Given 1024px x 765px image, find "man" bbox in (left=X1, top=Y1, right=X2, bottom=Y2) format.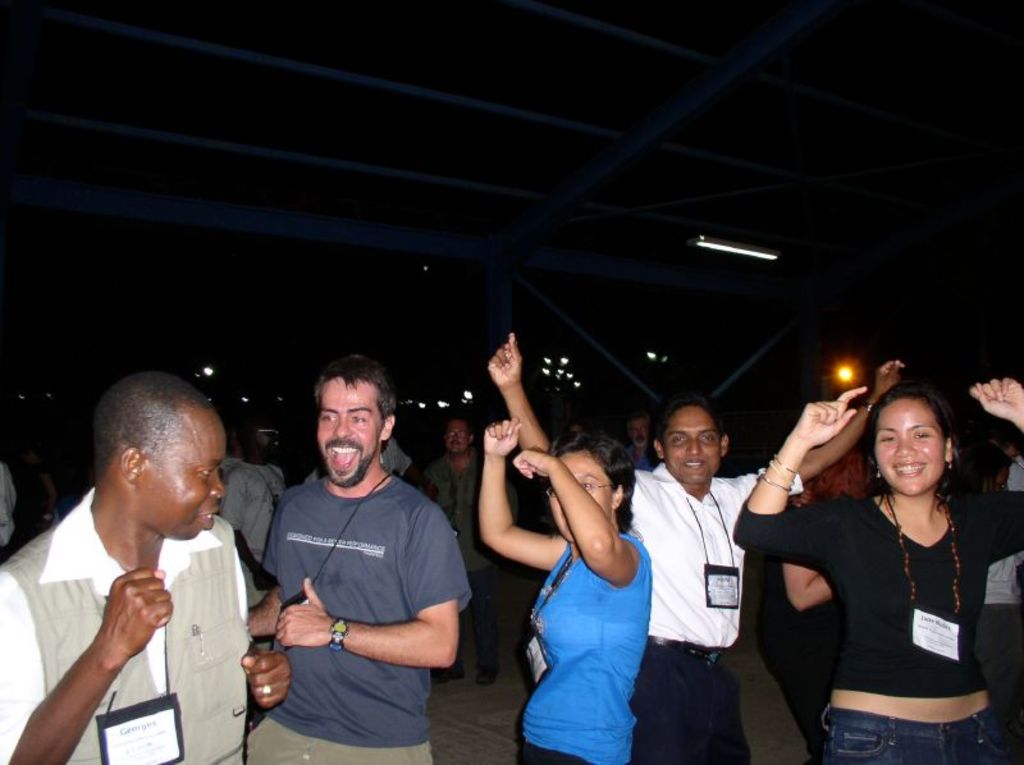
(left=29, top=362, right=288, bottom=764).
